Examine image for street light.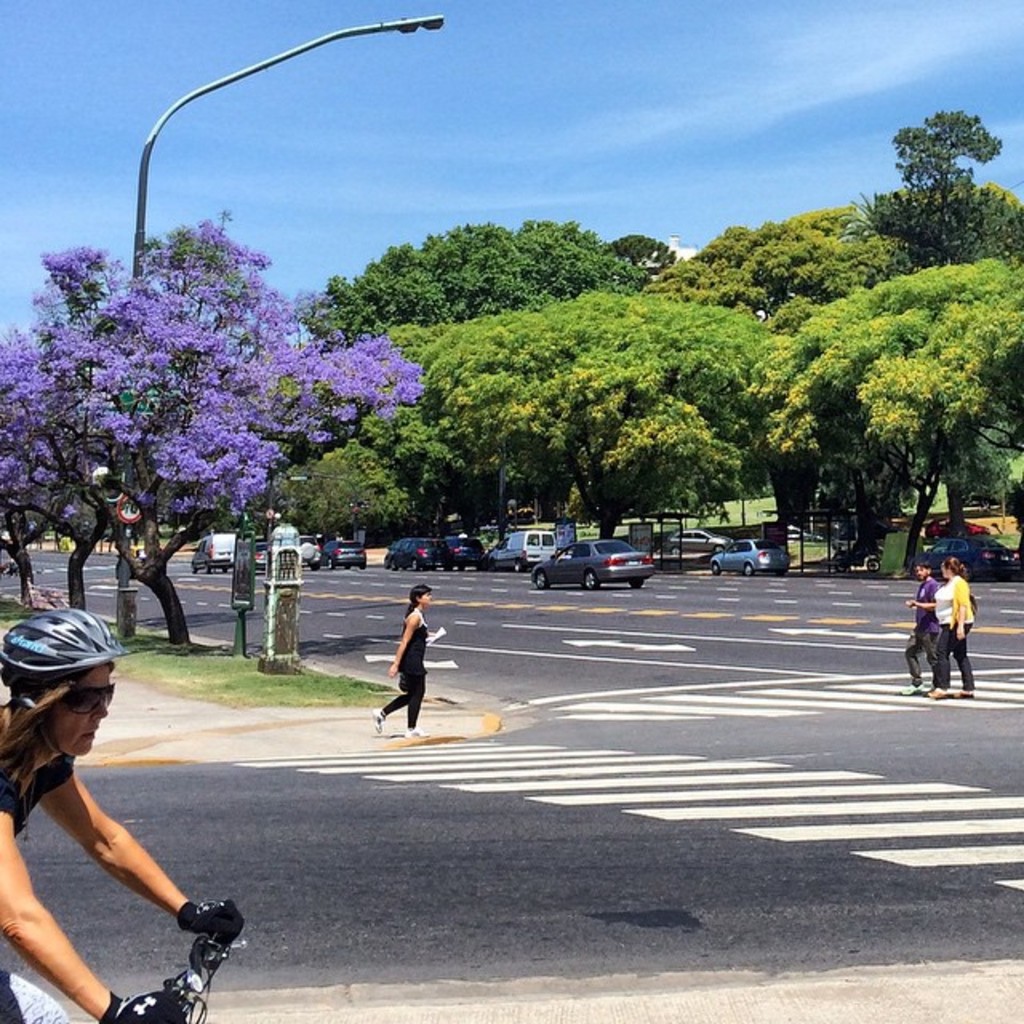
Examination result: (38, 0, 501, 573).
